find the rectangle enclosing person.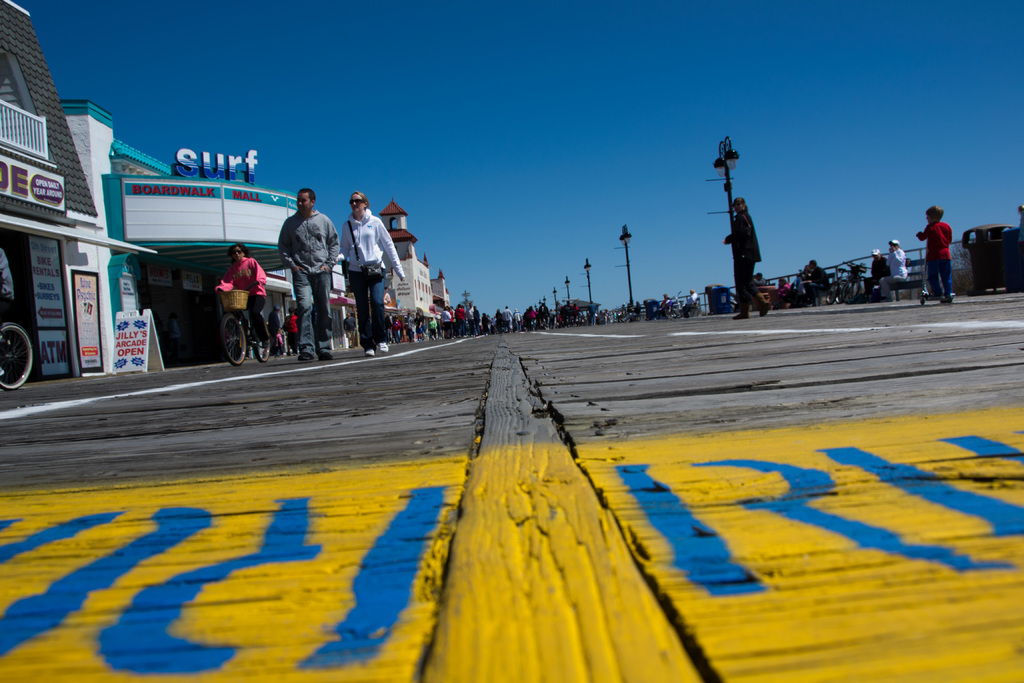
455:302:467:336.
